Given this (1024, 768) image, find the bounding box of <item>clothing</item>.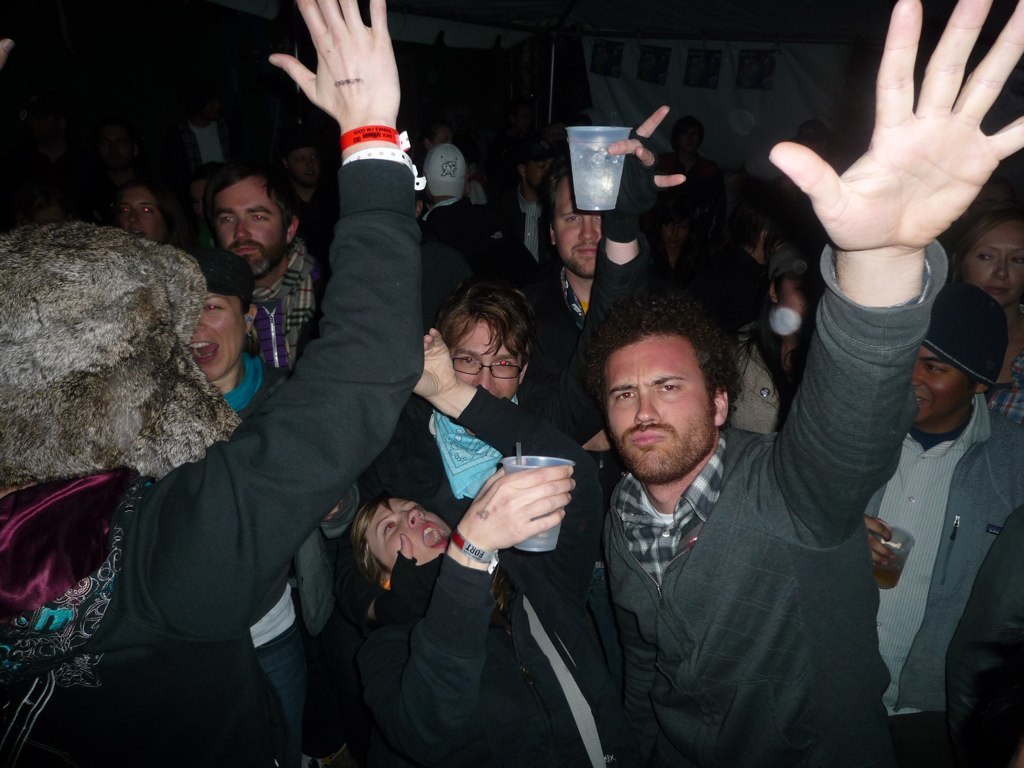
<region>356, 396, 621, 559</region>.
